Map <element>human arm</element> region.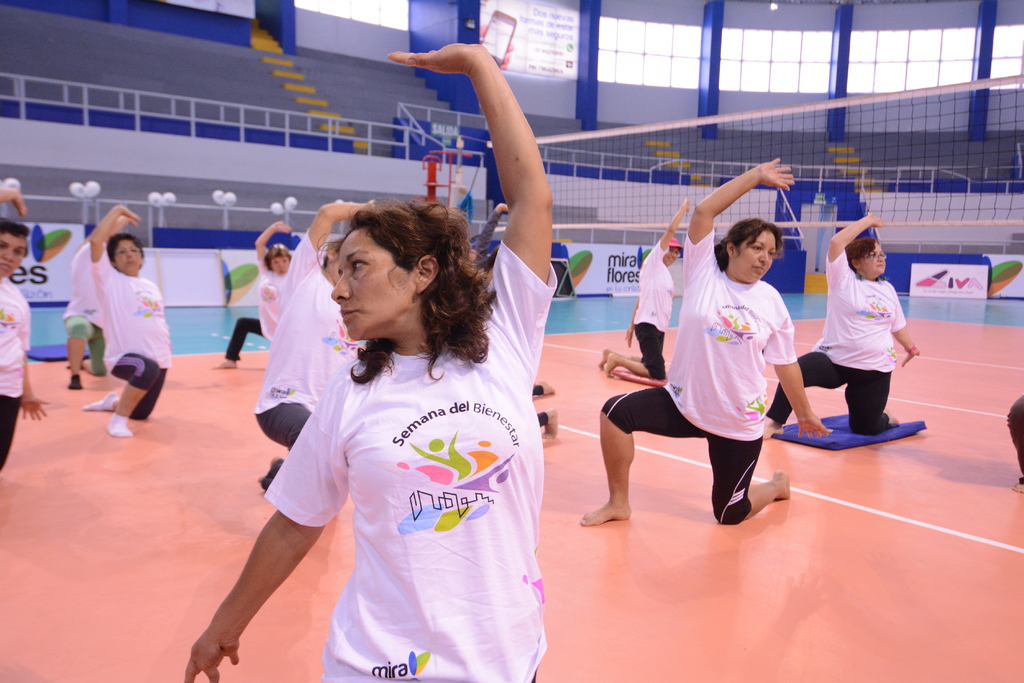
Mapped to crop(86, 200, 143, 286).
